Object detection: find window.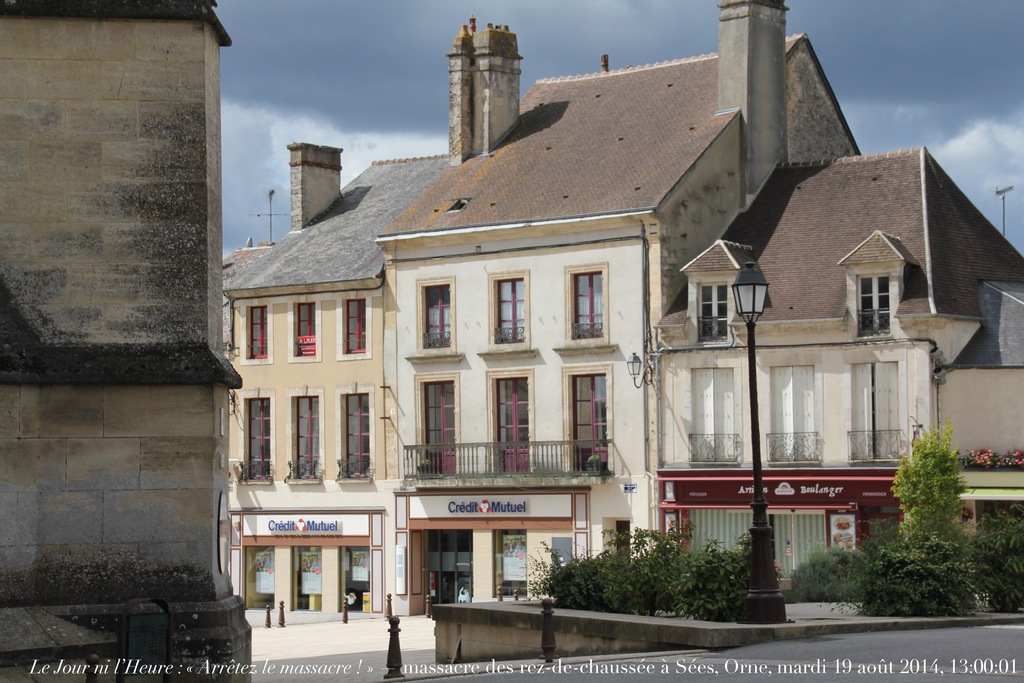
[x1=246, y1=399, x2=273, y2=482].
